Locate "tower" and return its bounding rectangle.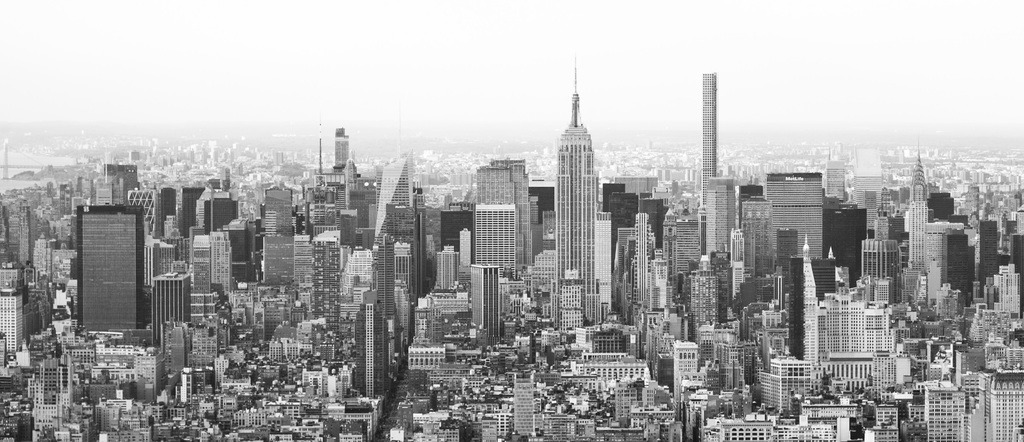
259, 226, 294, 292.
